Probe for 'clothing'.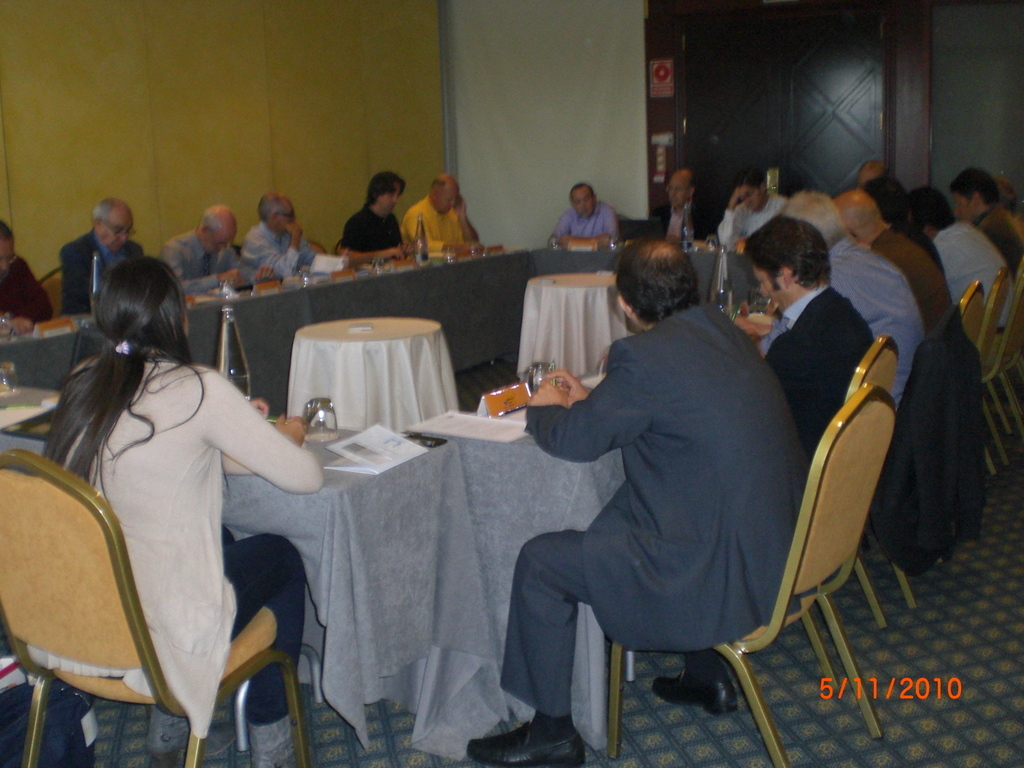
Probe result: pyautogui.locateOnScreen(52, 220, 134, 332).
